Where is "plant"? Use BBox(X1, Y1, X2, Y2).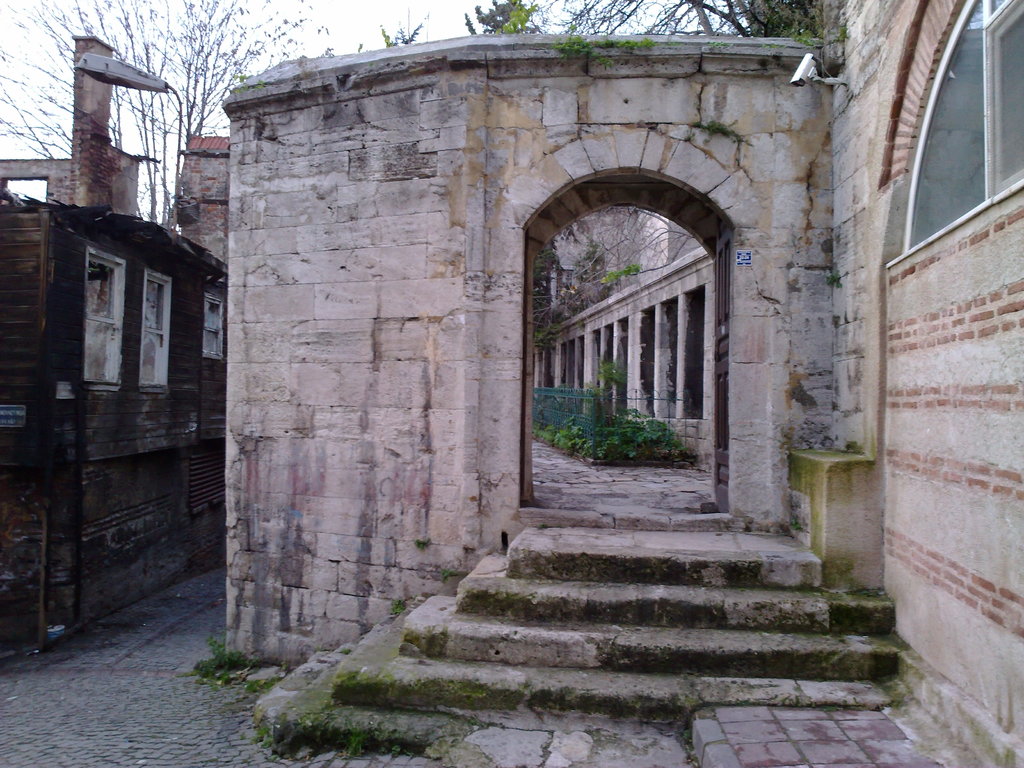
BBox(794, 19, 827, 58).
